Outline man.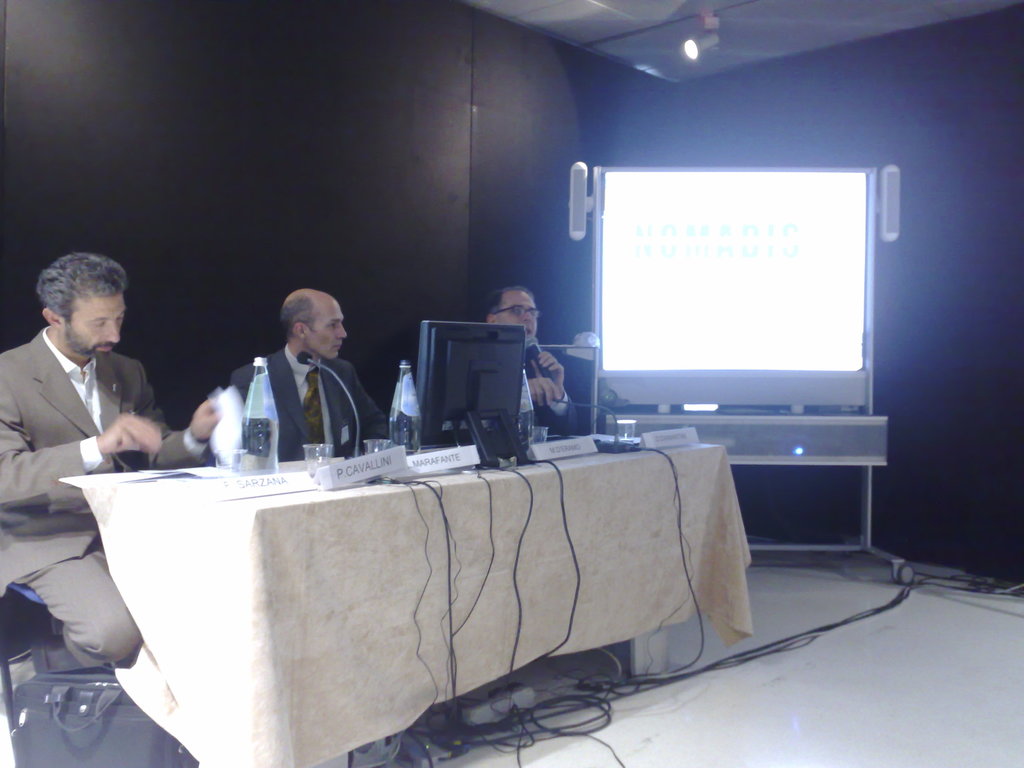
Outline: [236,292,386,455].
